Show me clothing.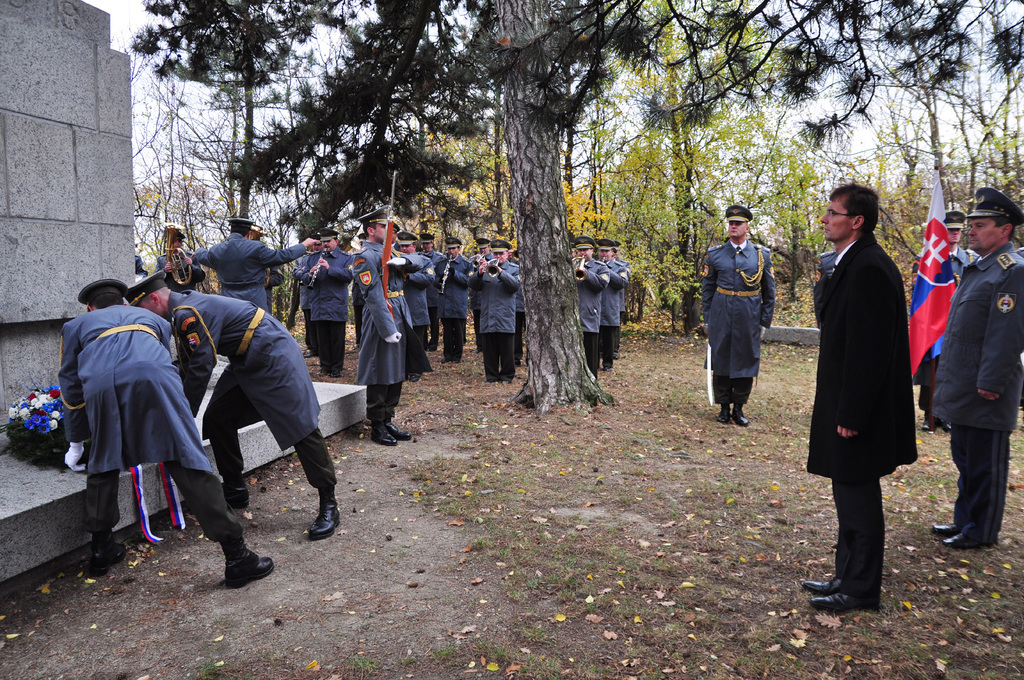
clothing is here: detection(912, 245, 972, 414).
